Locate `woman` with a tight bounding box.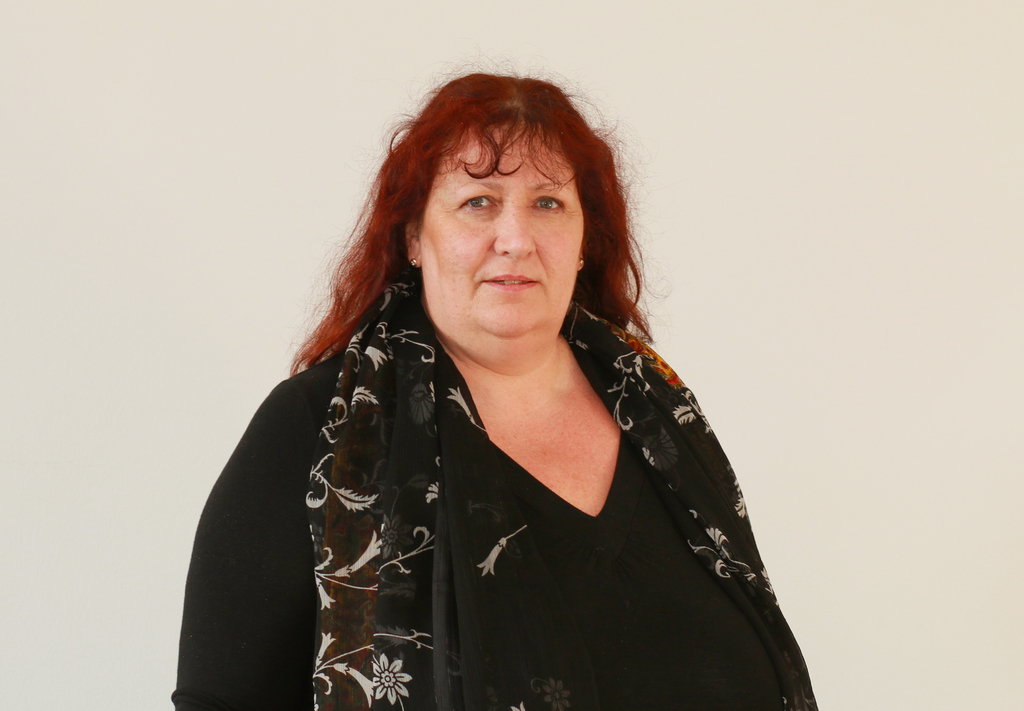
159,61,818,710.
